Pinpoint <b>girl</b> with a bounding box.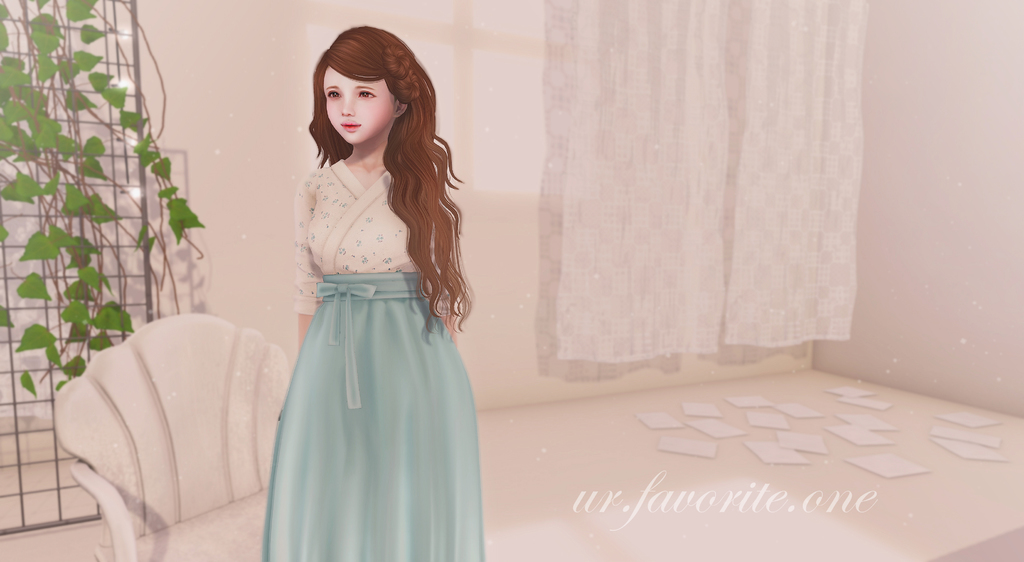
crop(264, 27, 483, 561).
